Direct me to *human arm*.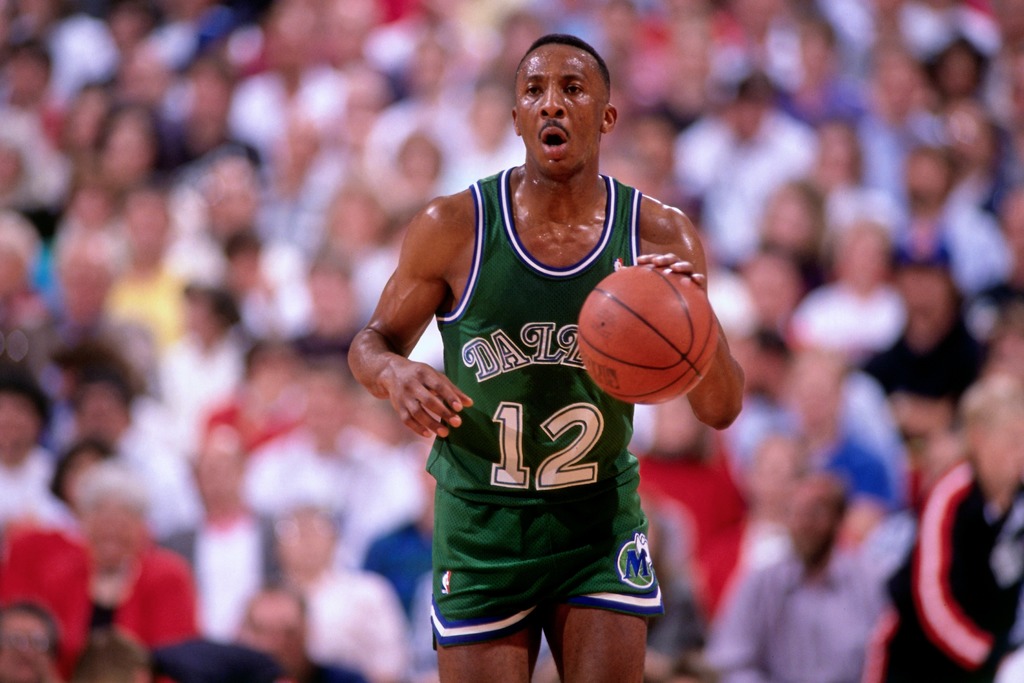
Direction: detection(615, 205, 744, 429).
